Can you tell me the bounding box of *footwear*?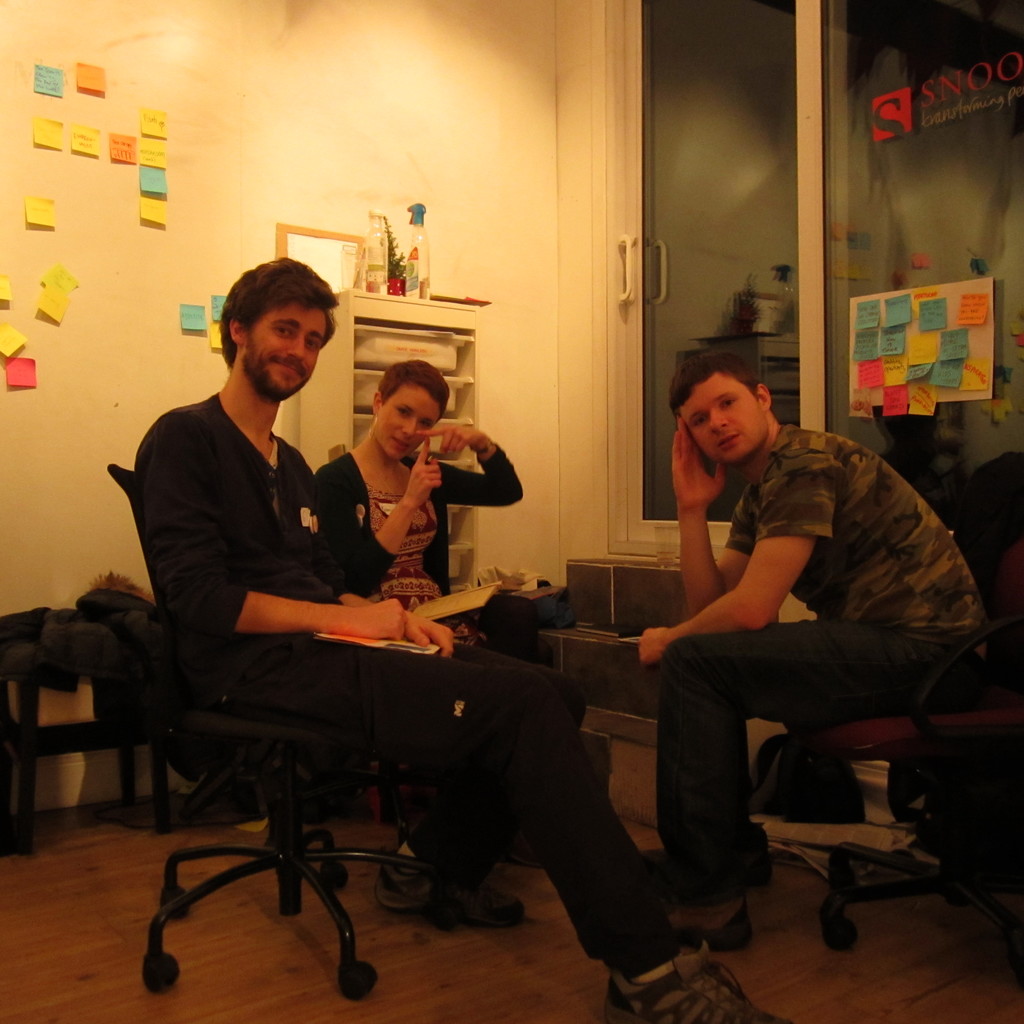
595, 940, 788, 1023.
